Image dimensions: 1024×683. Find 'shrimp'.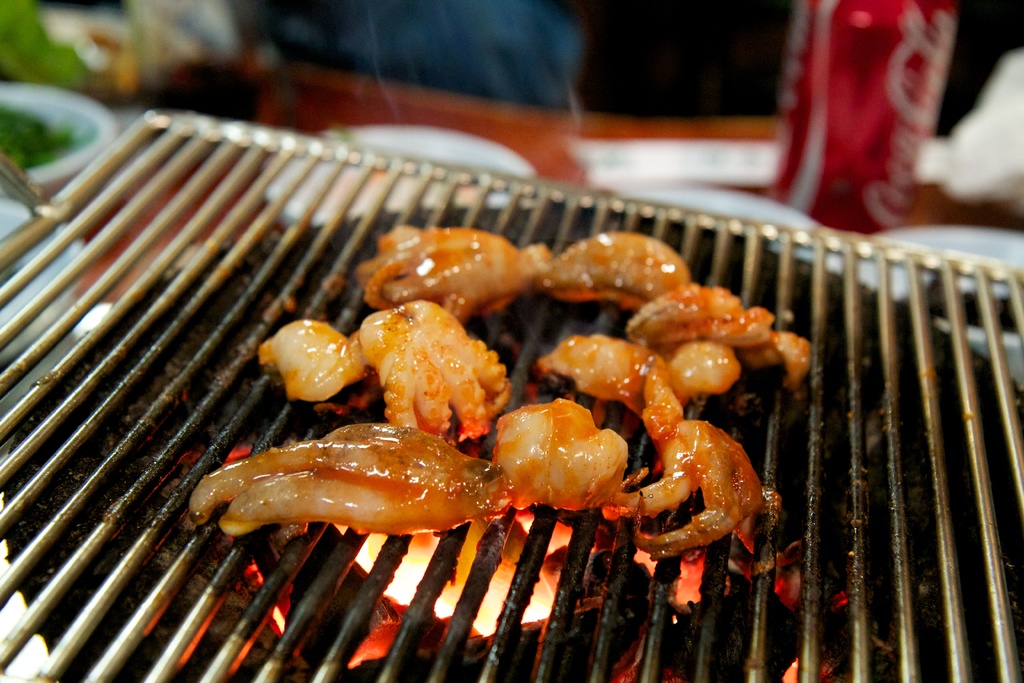
{"x1": 185, "y1": 424, "x2": 514, "y2": 536}.
